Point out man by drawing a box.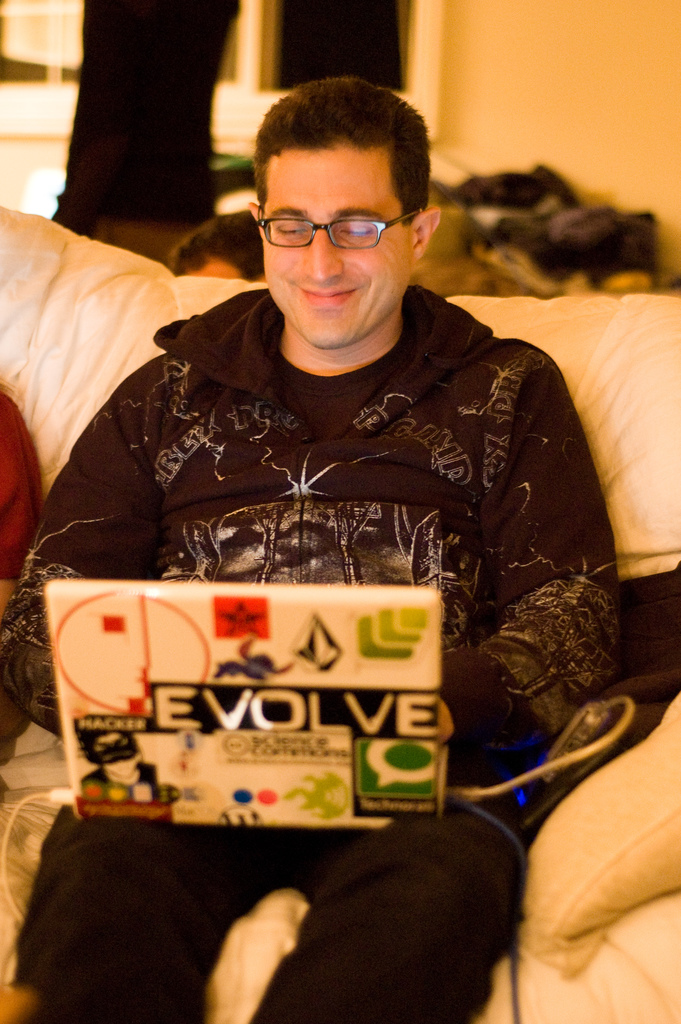
select_region(0, 74, 621, 1023).
